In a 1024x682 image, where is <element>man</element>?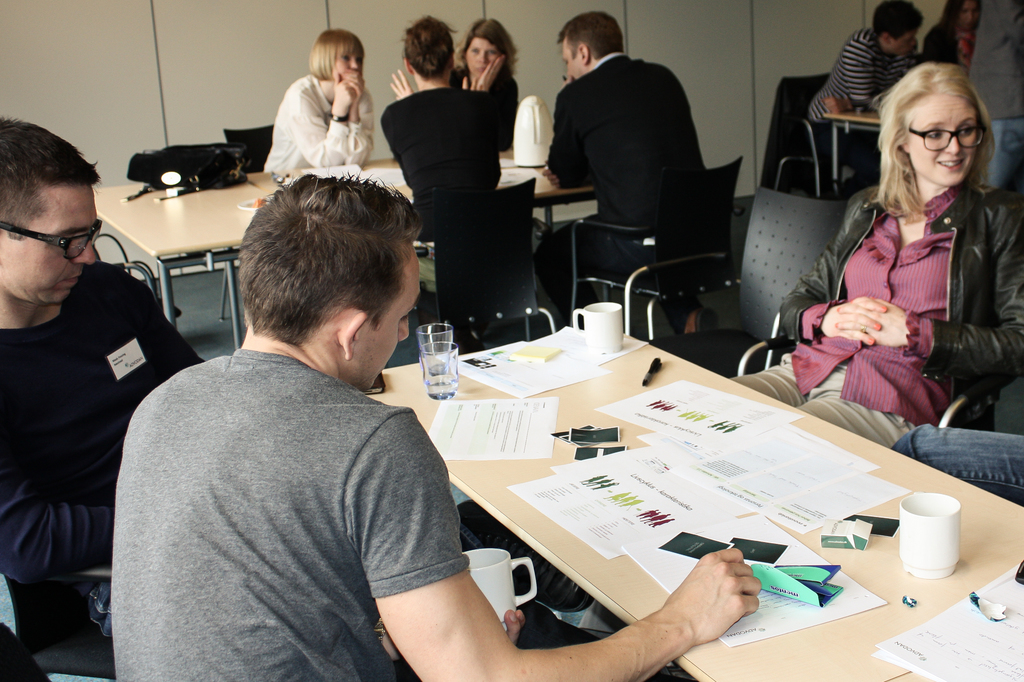
rect(115, 168, 764, 681).
